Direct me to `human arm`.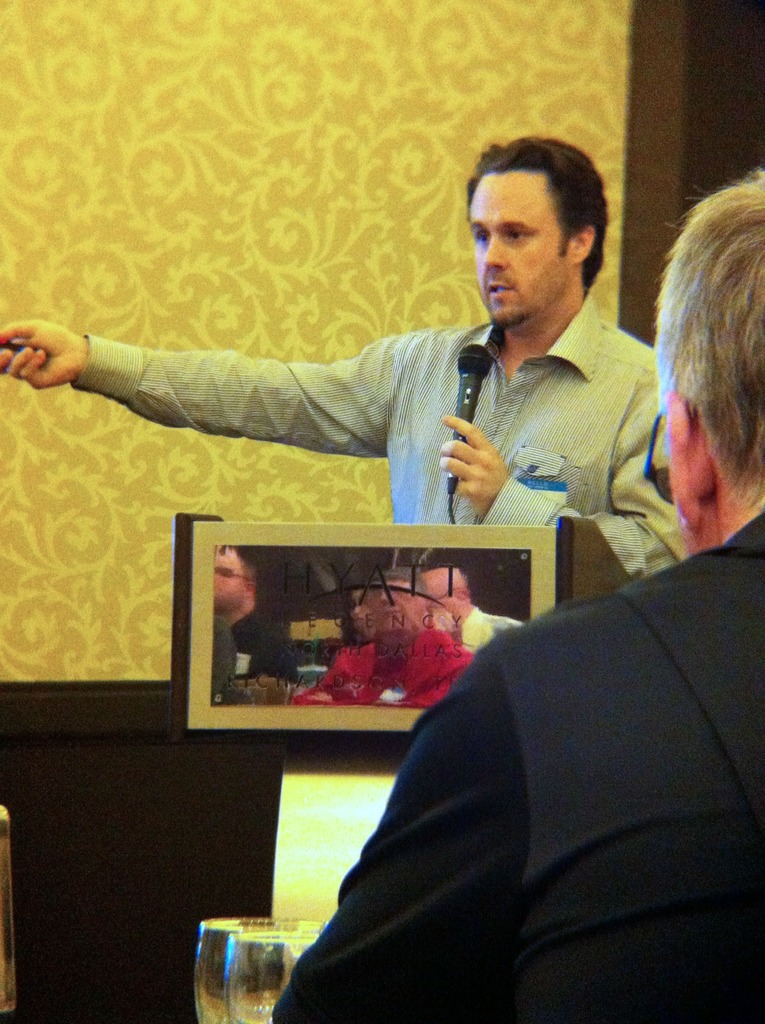
Direction: box=[62, 316, 483, 478].
